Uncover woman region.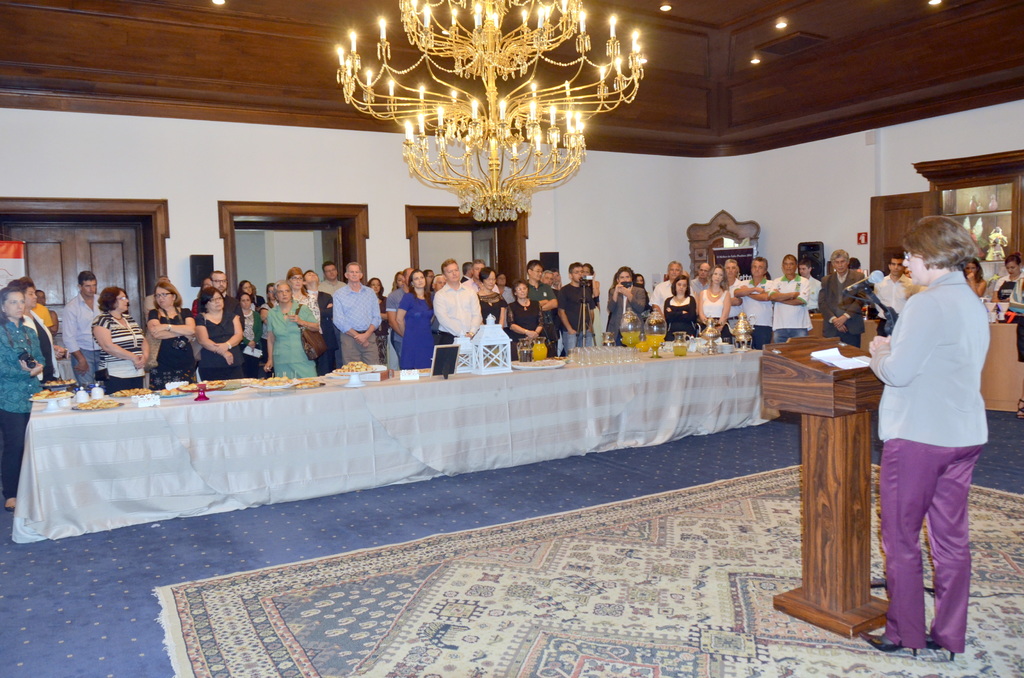
Uncovered: <bbox>196, 287, 246, 379</bbox>.
